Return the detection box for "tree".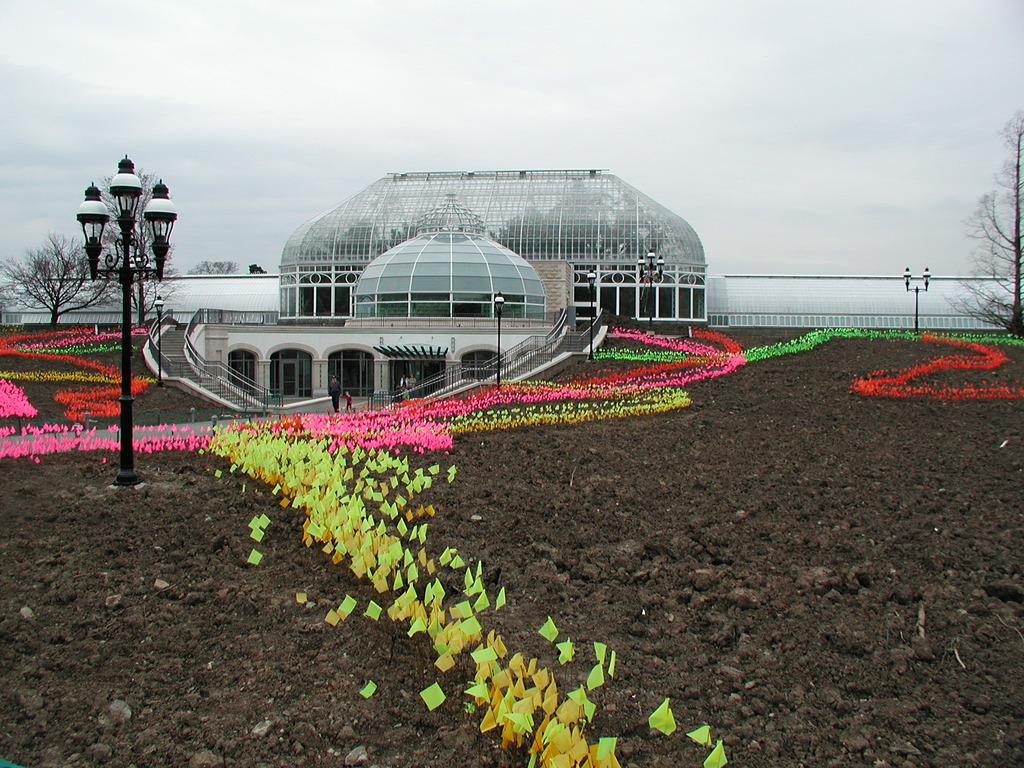
[947,115,1023,340].
